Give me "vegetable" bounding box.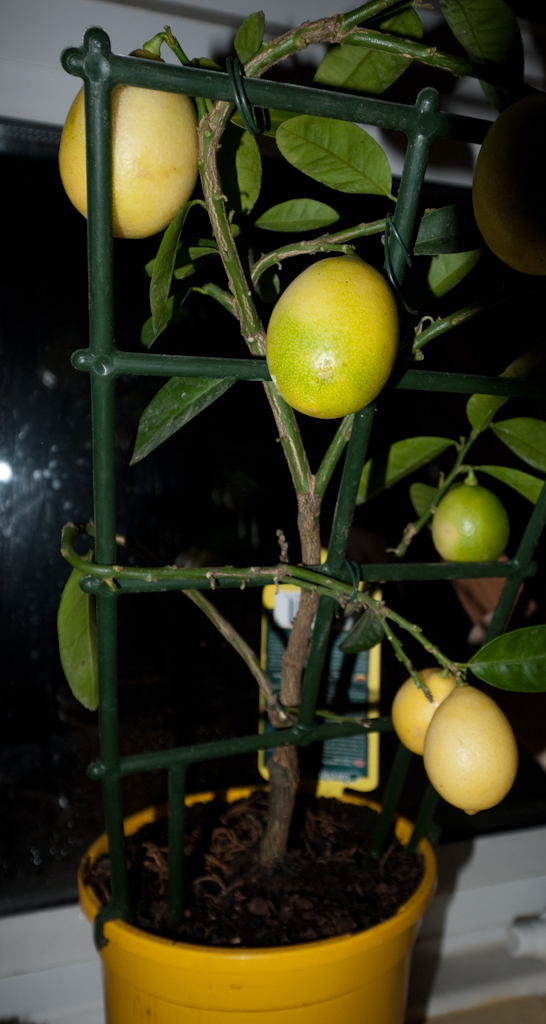
x1=265 y1=253 x2=396 y2=420.
